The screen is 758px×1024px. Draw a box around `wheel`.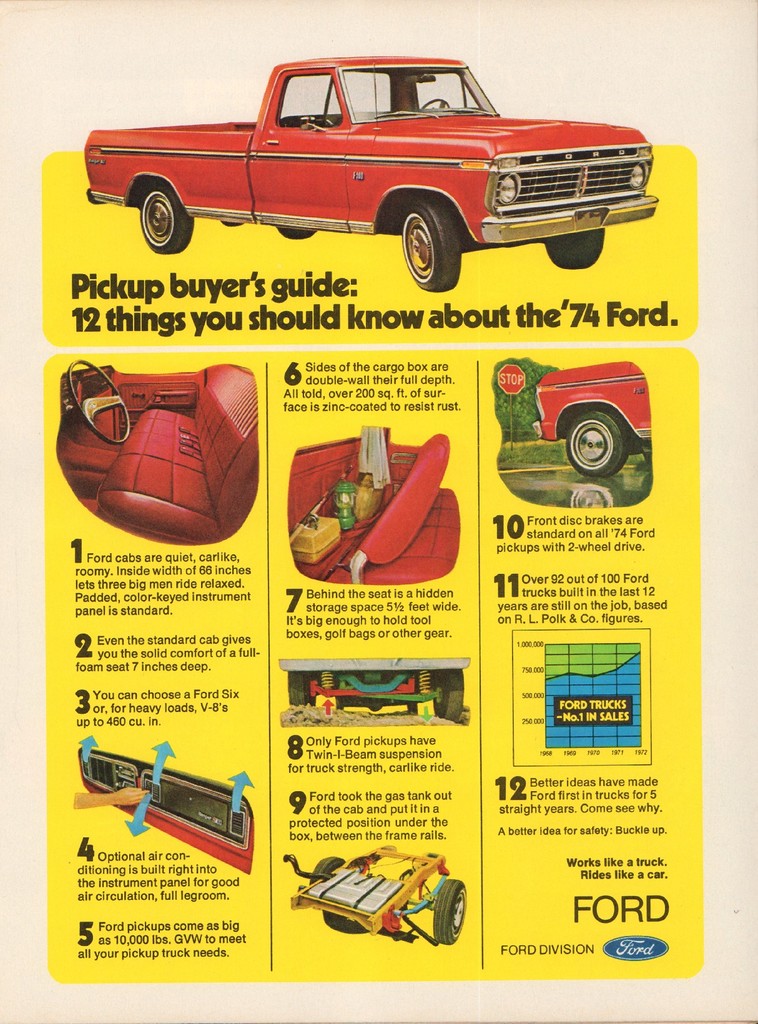
<region>547, 228, 606, 266</region>.
